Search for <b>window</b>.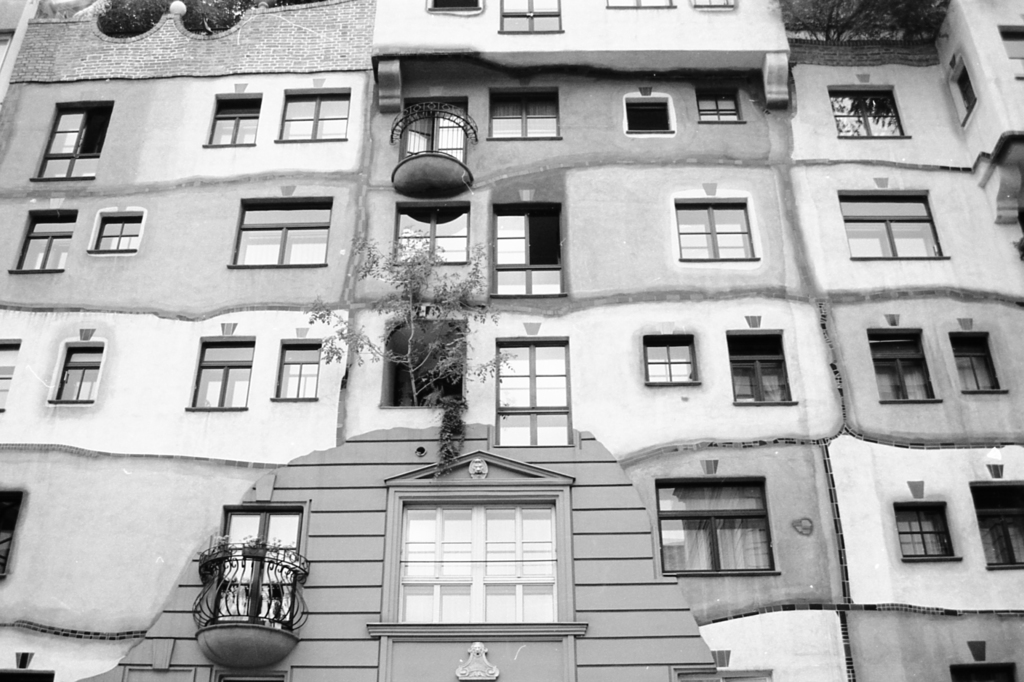
Found at detection(226, 186, 335, 267).
